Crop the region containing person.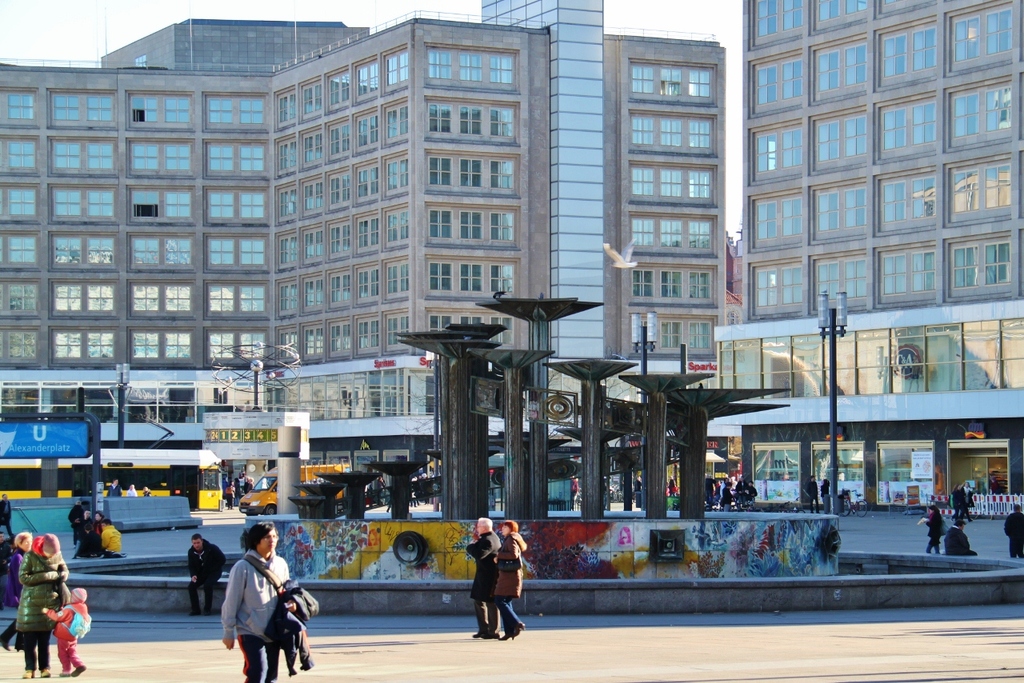
Crop region: crop(952, 480, 968, 524).
